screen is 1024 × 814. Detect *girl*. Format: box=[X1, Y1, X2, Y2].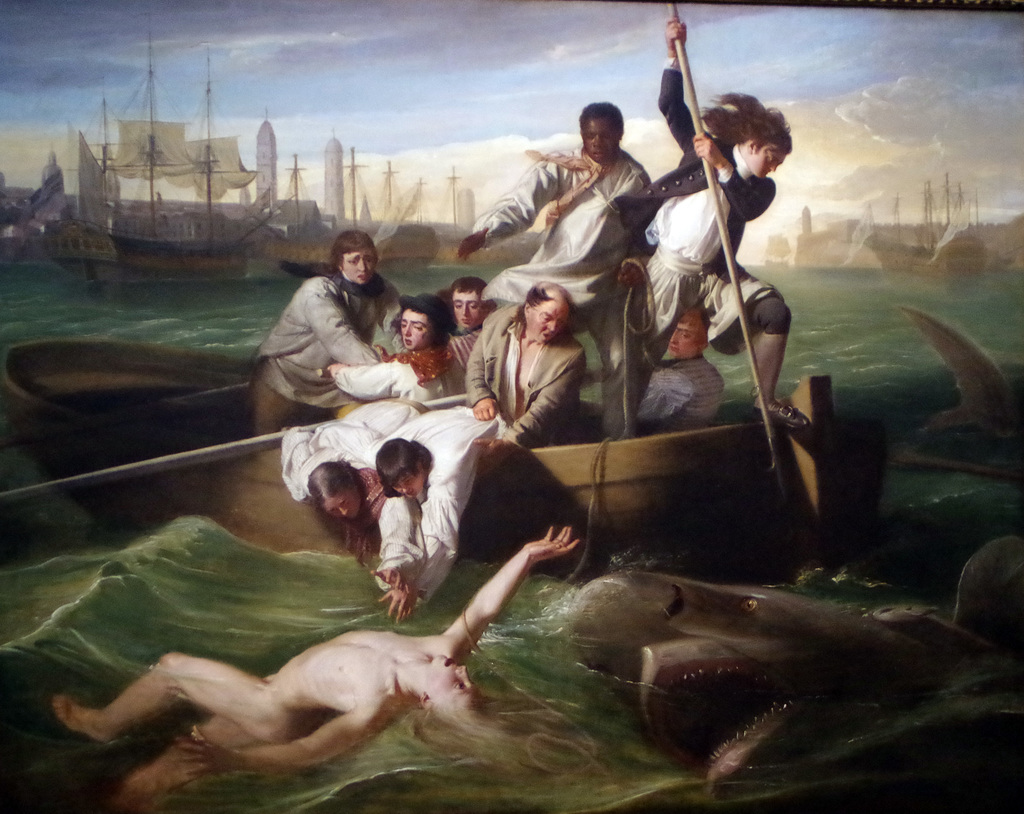
box=[48, 517, 616, 813].
